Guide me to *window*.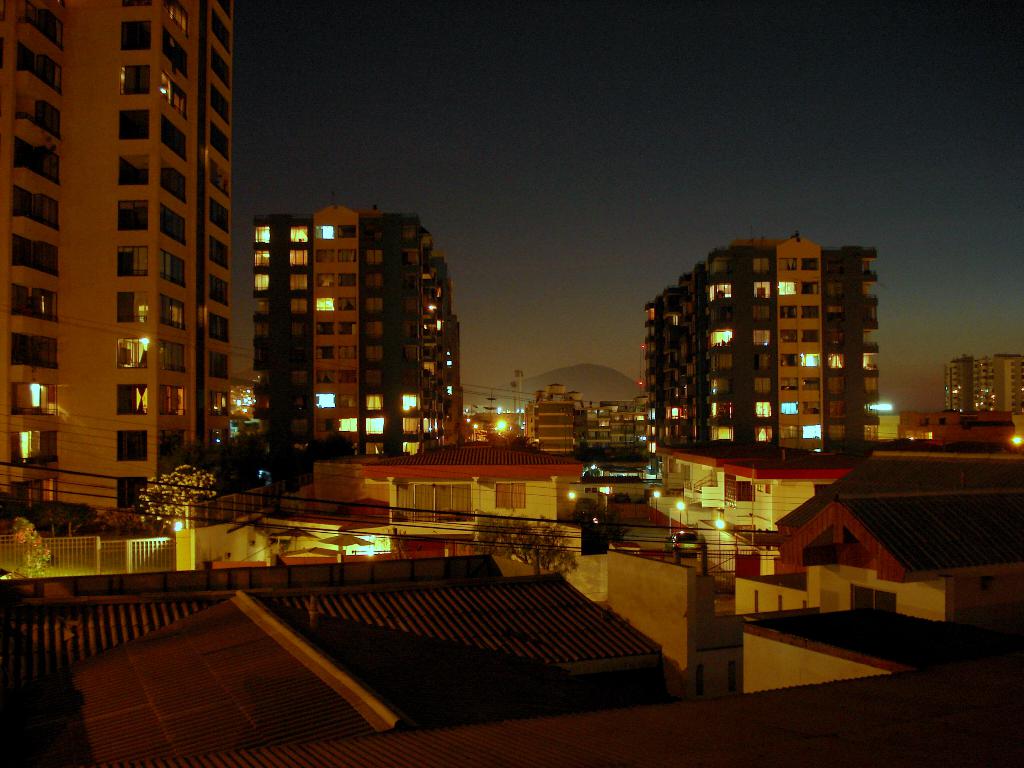
Guidance: (left=797, top=422, right=822, bottom=437).
